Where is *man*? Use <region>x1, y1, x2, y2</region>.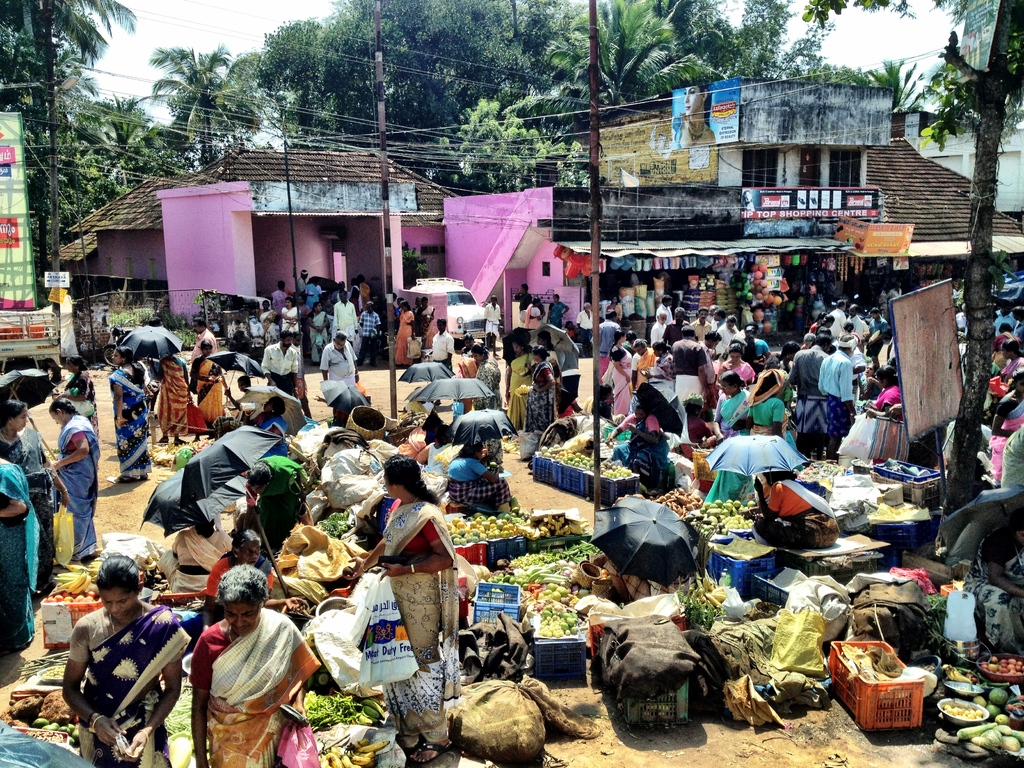
<region>716, 308, 728, 328</region>.
